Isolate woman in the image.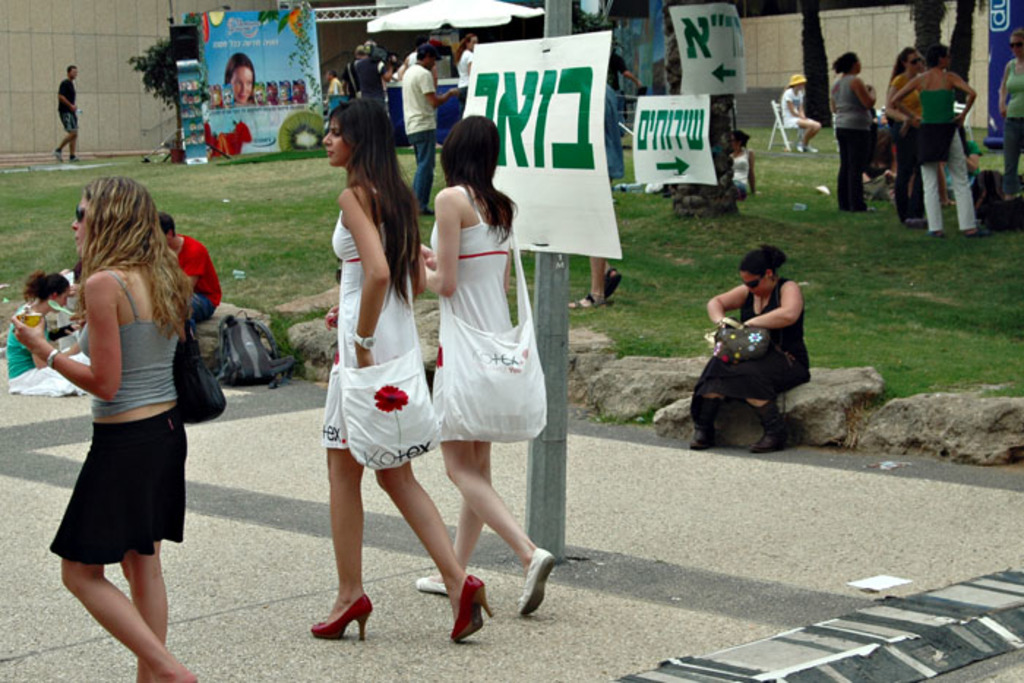
Isolated region: Rect(9, 271, 95, 393).
